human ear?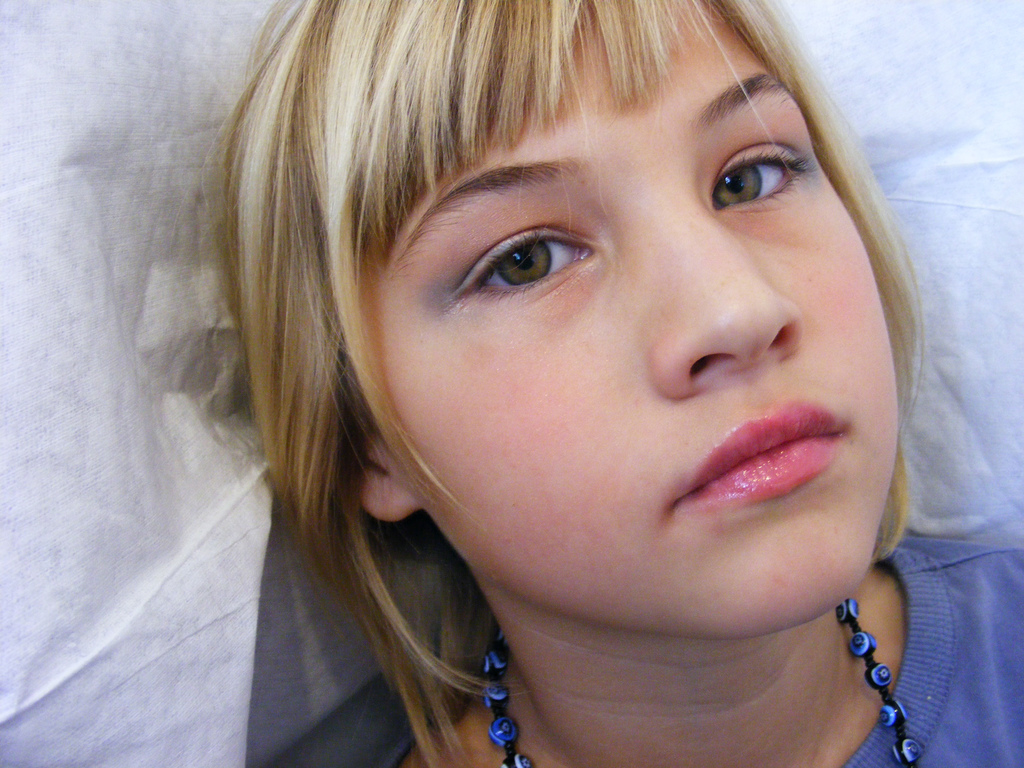
left=355, top=444, right=416, bottom=519
